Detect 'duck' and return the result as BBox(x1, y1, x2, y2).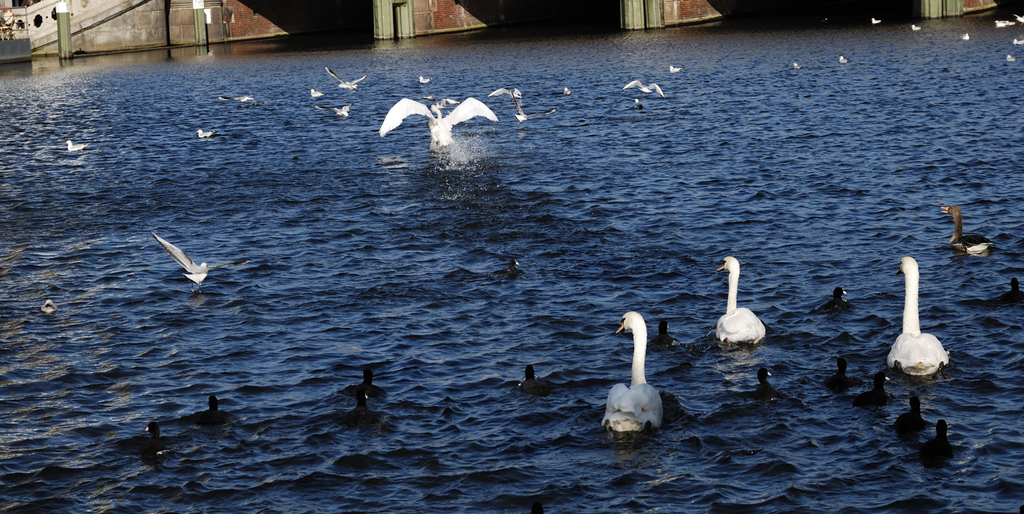
BBox(319, 68, 367, 88).
